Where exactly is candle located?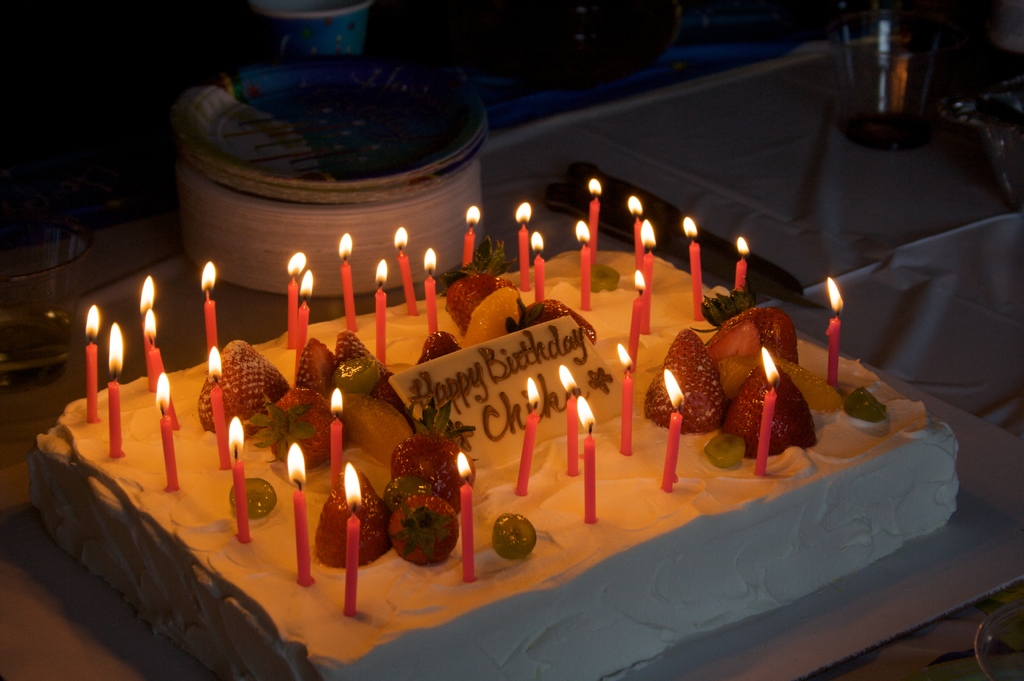
Its bounding box is x1=516, y1=379, x2=541, y2=496.
